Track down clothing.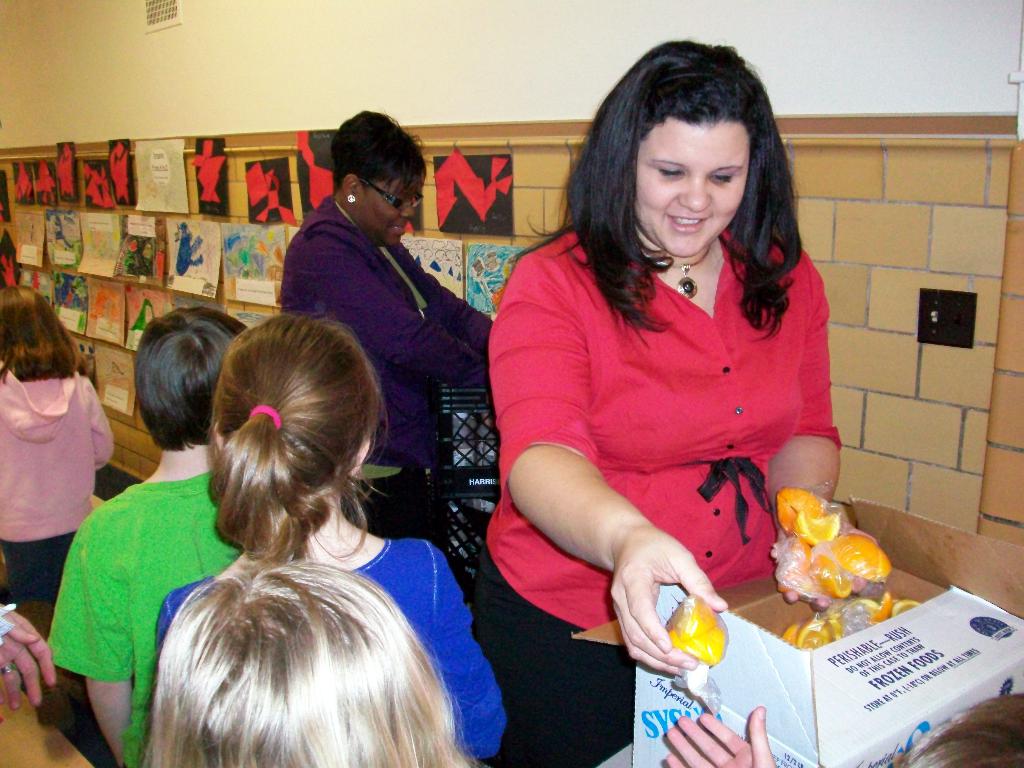
Tracked to detection(6, 357, 97, 547).
